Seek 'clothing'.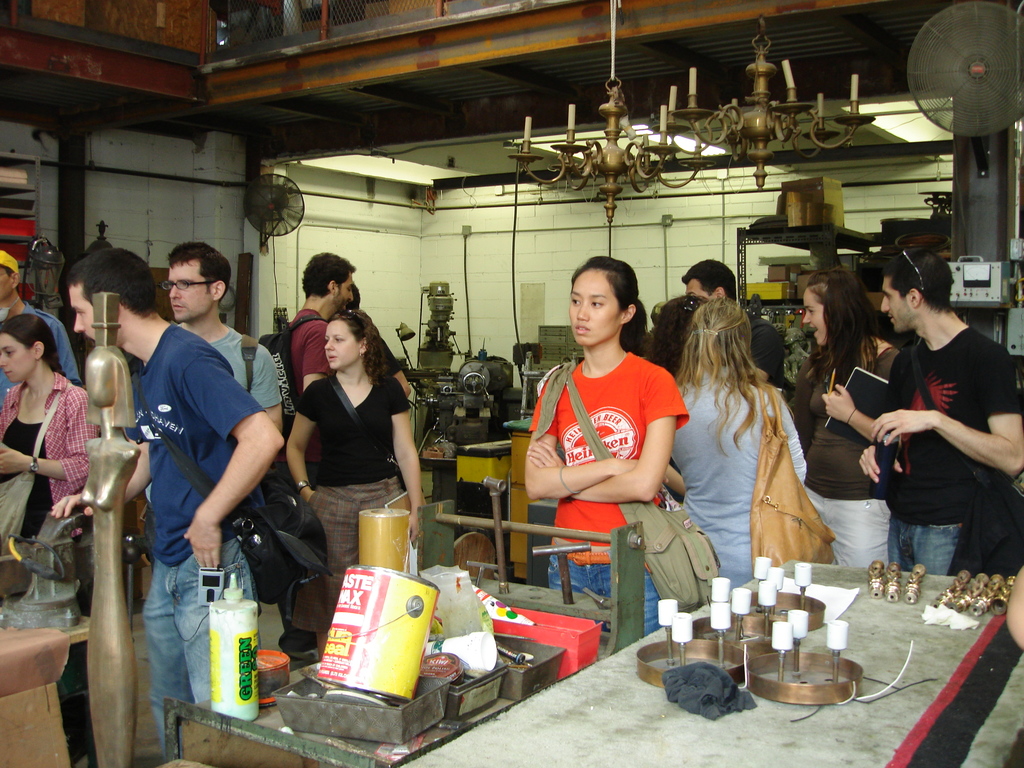
[x1=662, y1=368, x2=808, y2=577].
